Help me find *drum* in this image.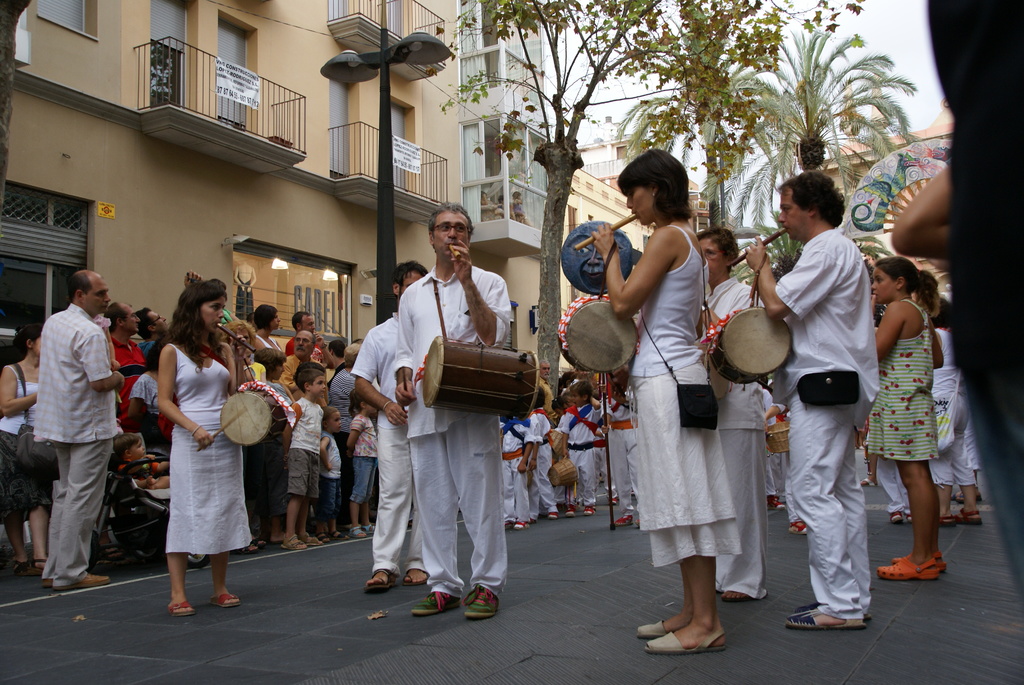
Found it: BBox(703, 296, 806, 388).
